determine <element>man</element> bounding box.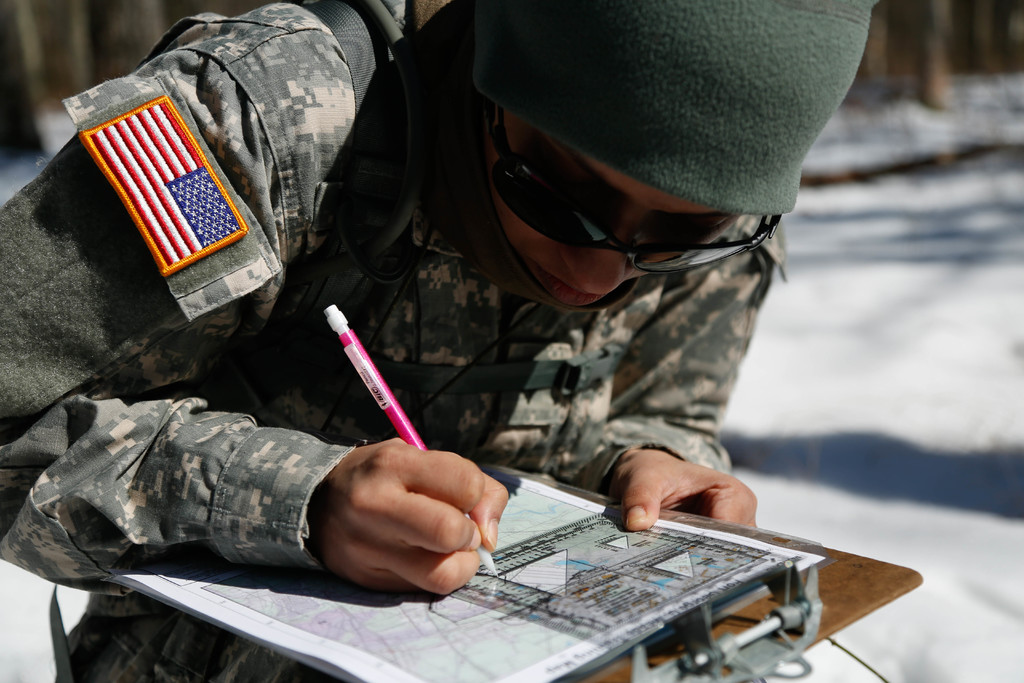
Determined: Rect(0, 0, 883, 682).
